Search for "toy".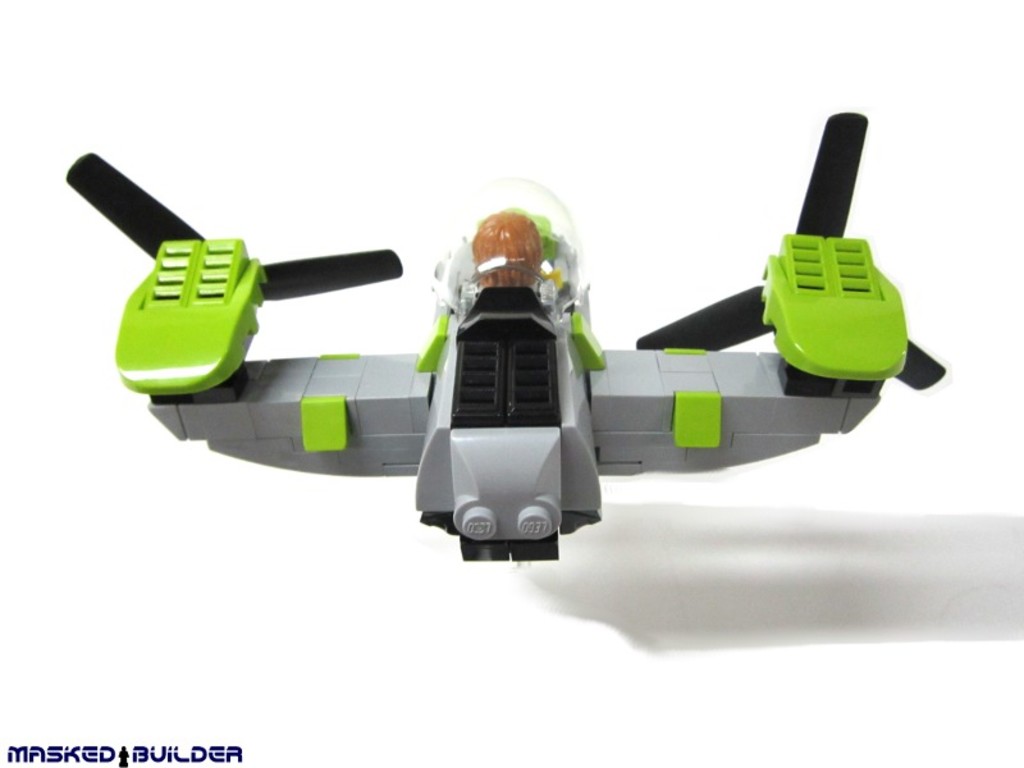
Found at <box>63,106,950,566</box>.
